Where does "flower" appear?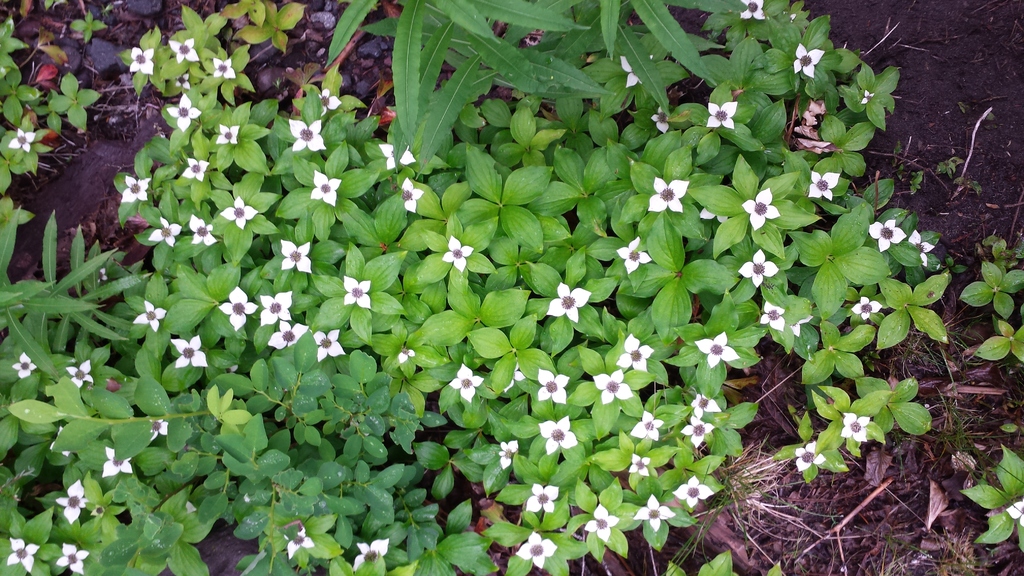
Appears at <region>216, 125, 241, 146</region>.
